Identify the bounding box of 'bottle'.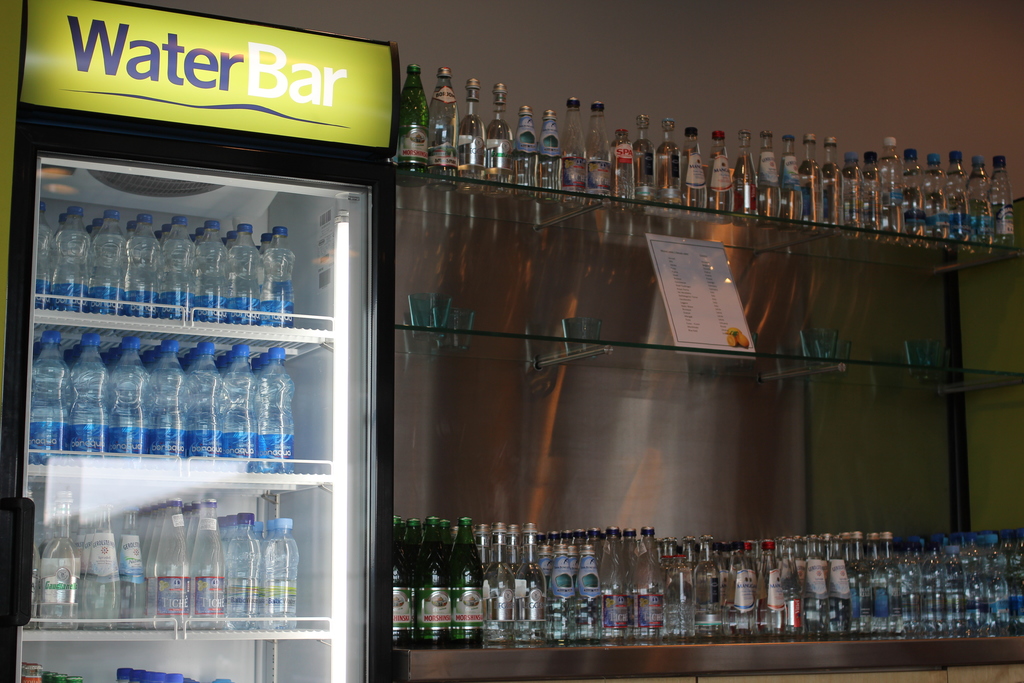
(x1=601, y1=527, x2=623, y2=641).
